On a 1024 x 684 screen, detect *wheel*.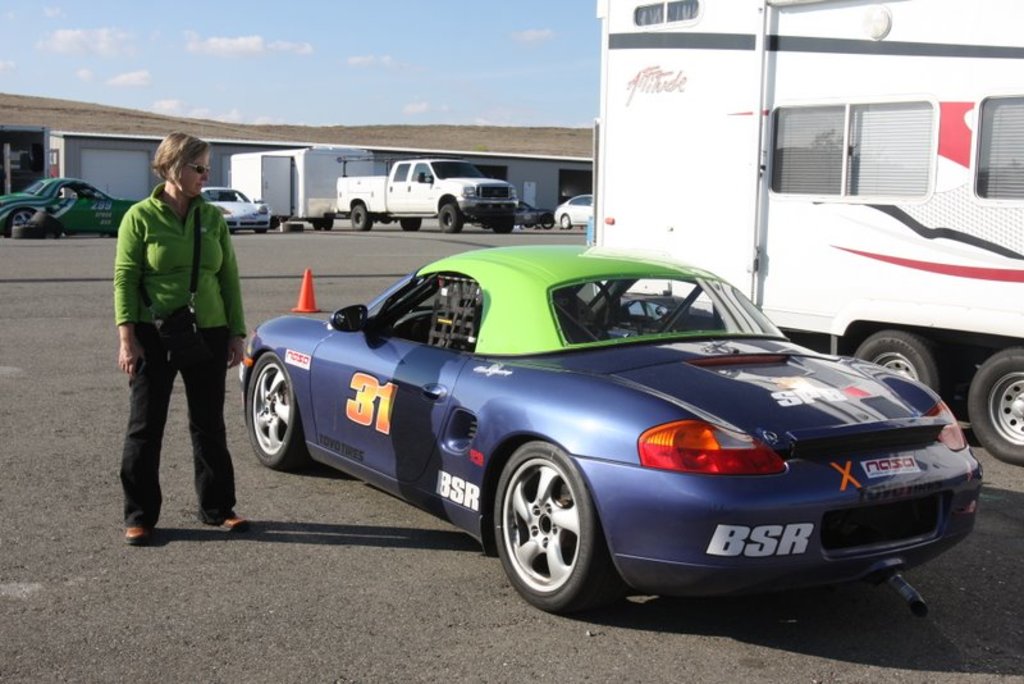
[12,224,35,241].
